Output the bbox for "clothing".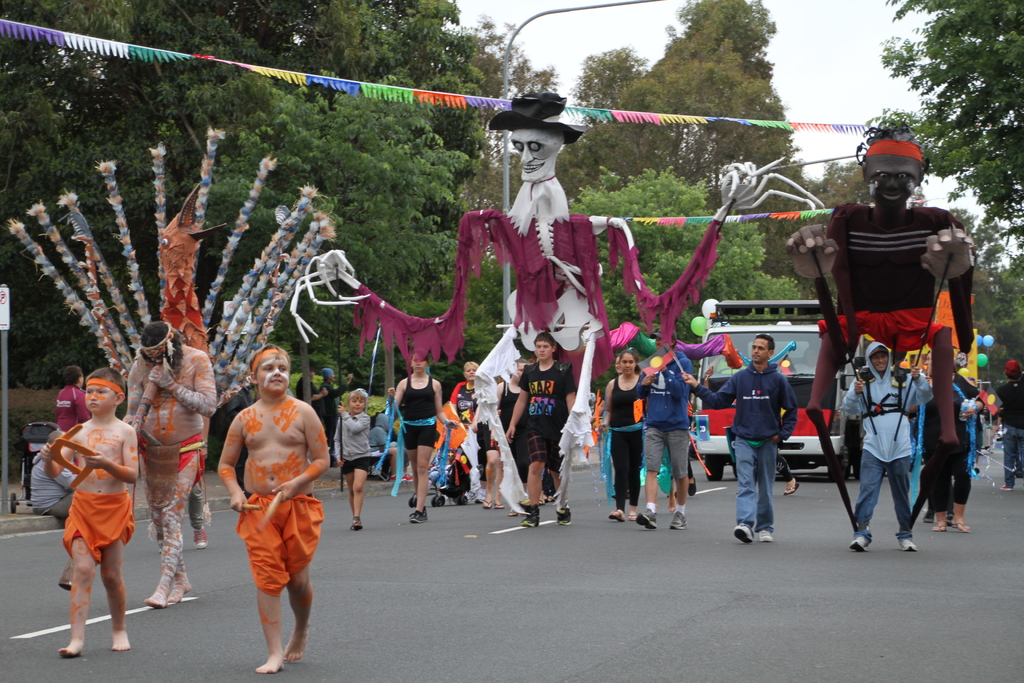
pyautogui.locateOnScreen(989, 377, 1023, 478).
